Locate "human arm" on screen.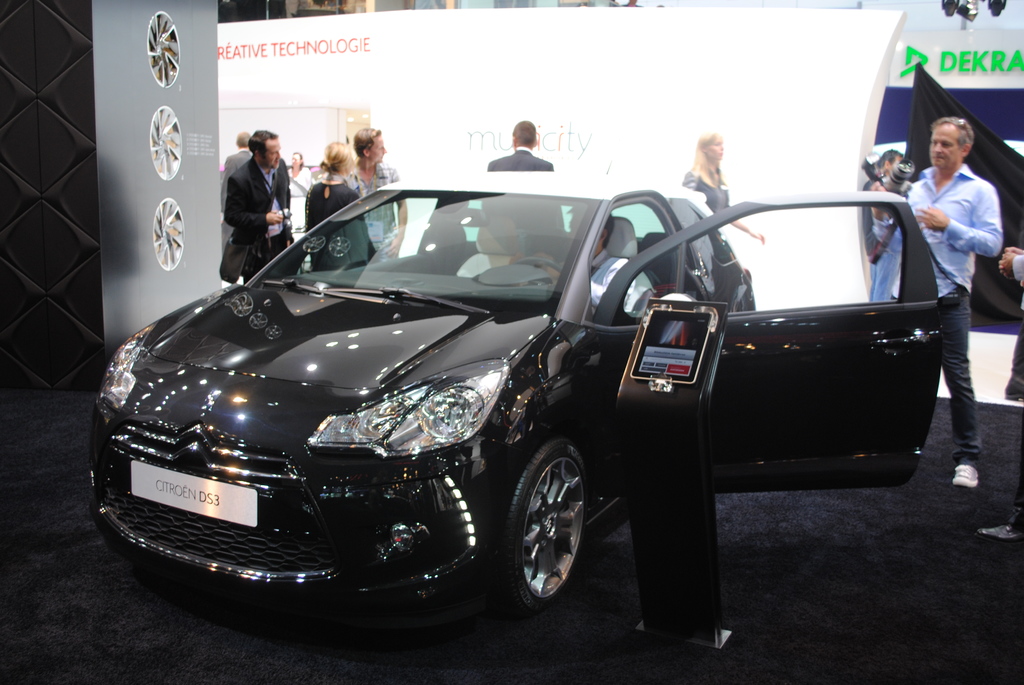
On screen at bbox(575, 252, 664, 327).
